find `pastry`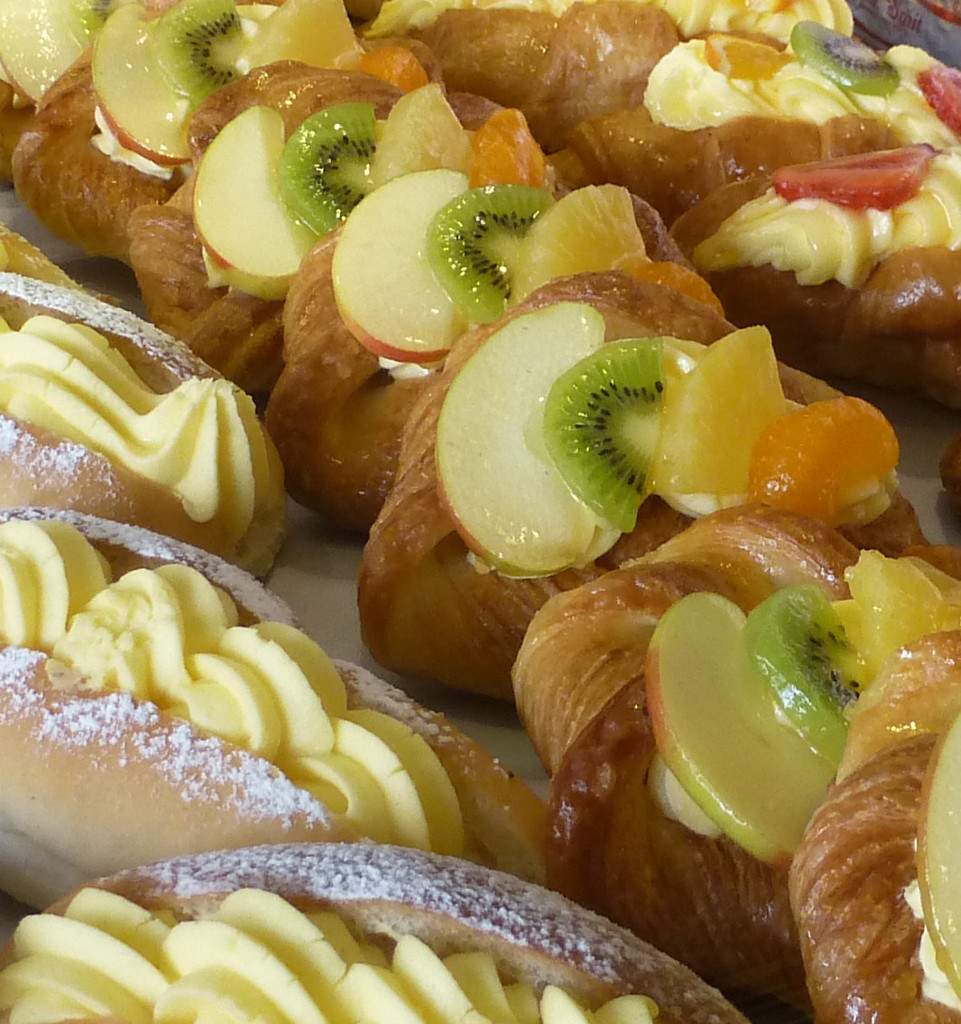
{"left": 503, "top": 509, "right": 891, "bottom": 1023}
